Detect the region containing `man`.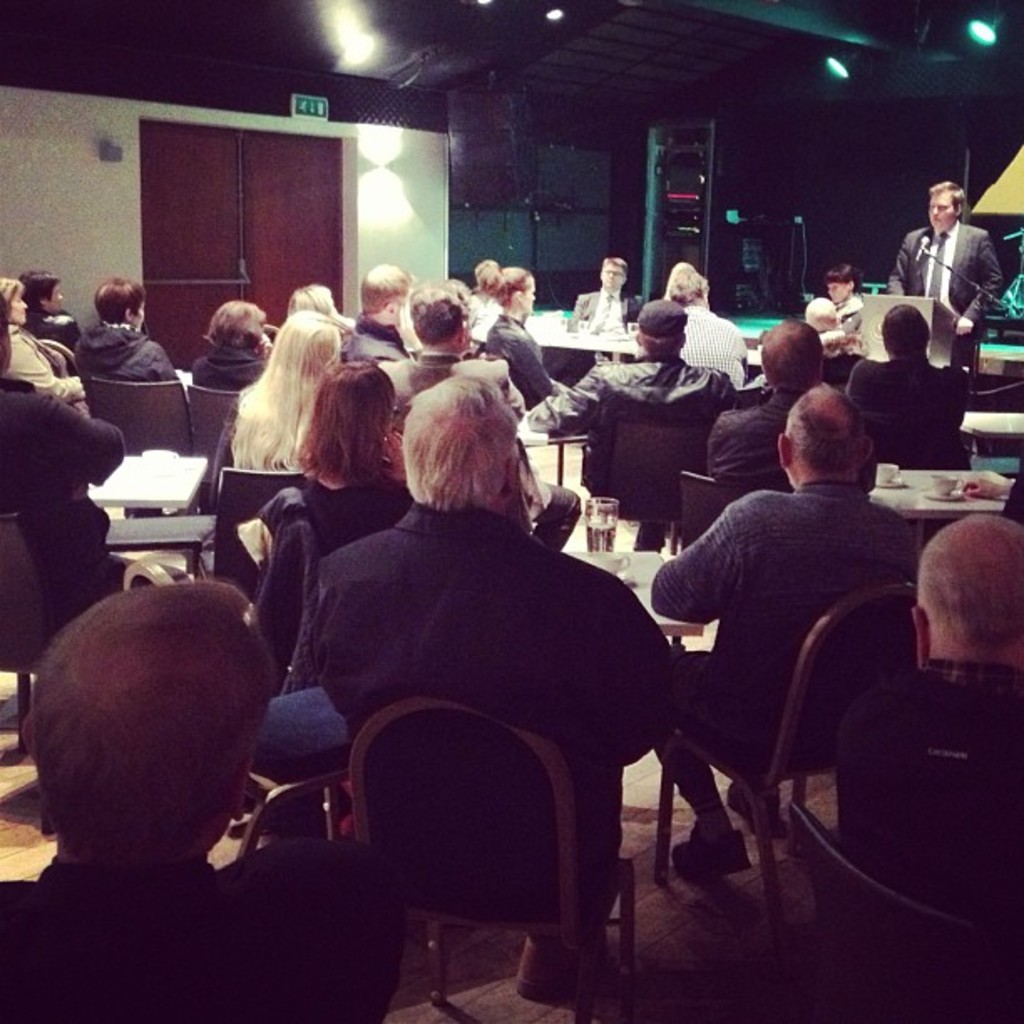
pyautogui.locateOnScreen(888, 176, 1009, 361).
